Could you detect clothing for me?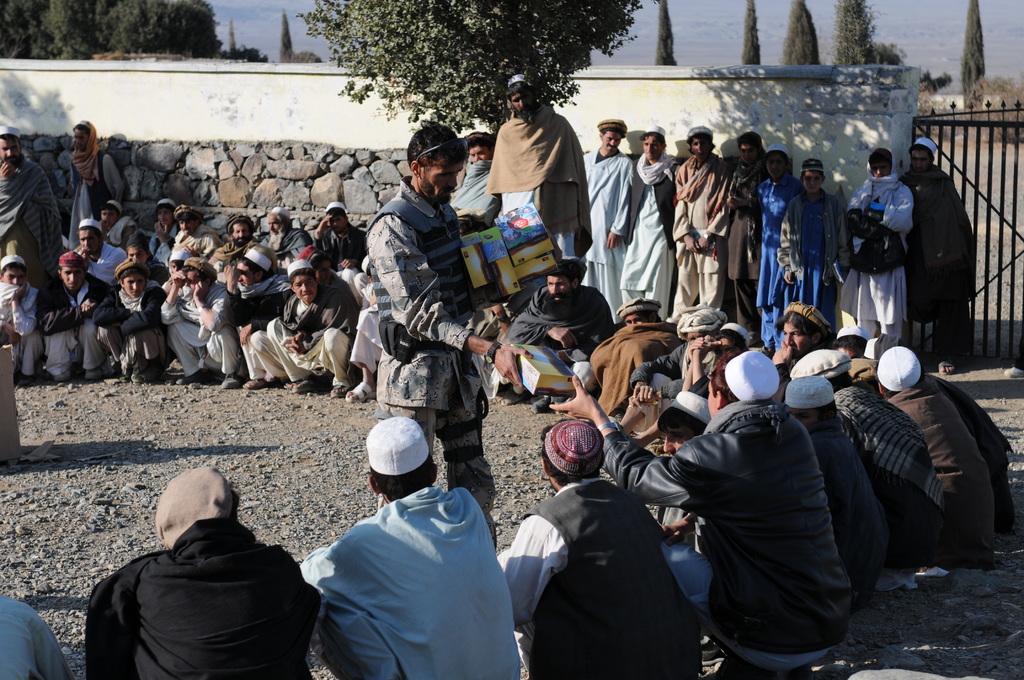
Detection result: [x1=88, y1=519, x2=323, y2=679].
